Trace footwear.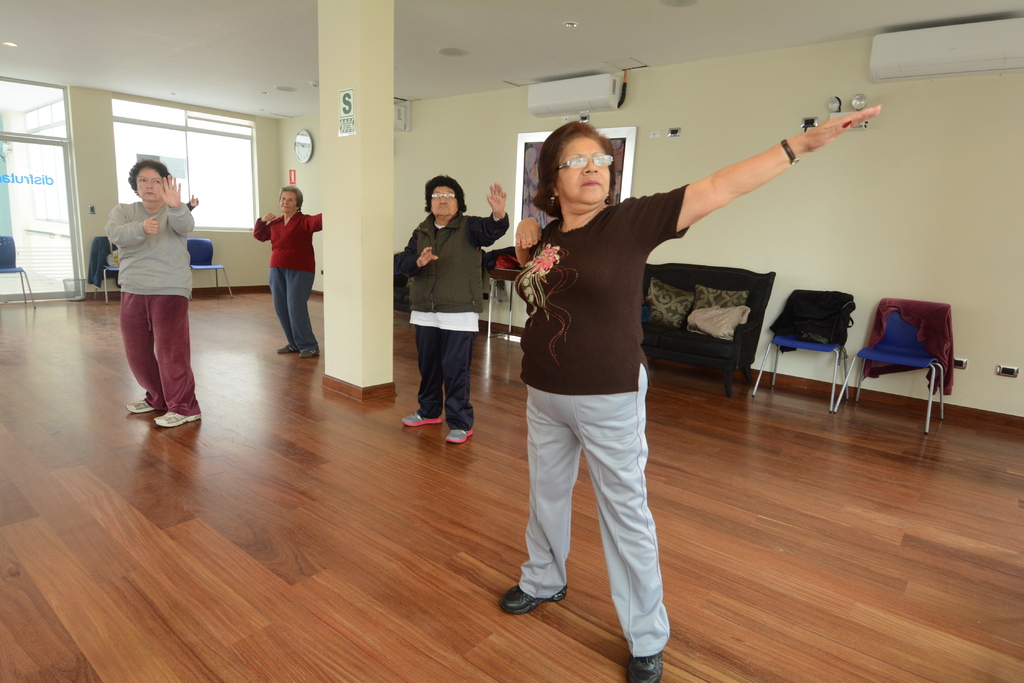
Traced to [left=280, top=342, right=300, bottom=353].
